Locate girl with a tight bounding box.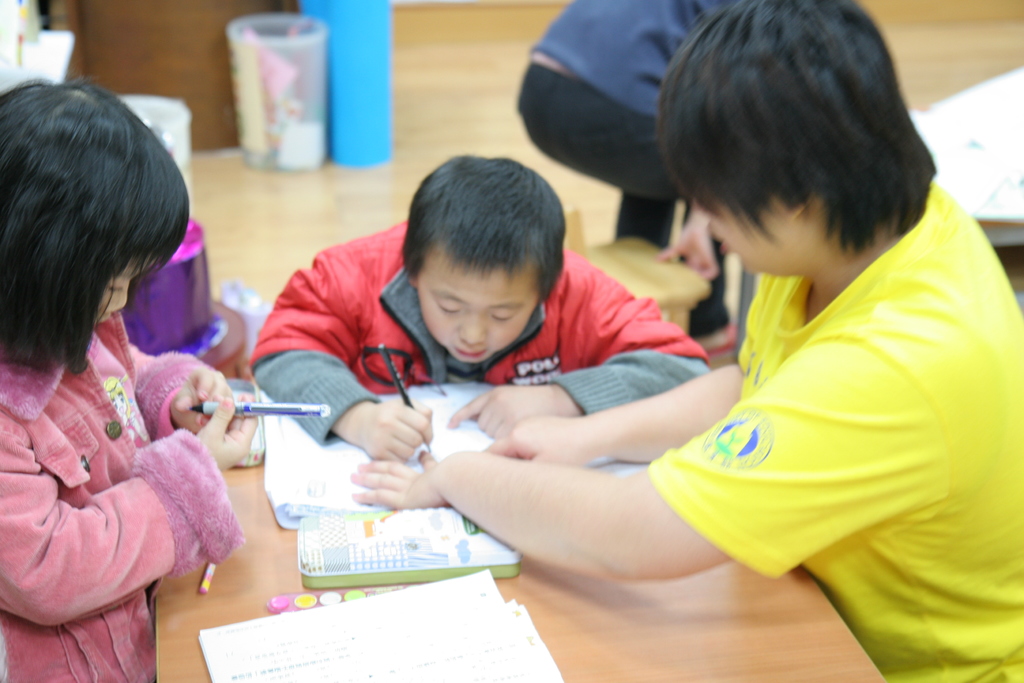
<bbox>0, 67, 260, 682</bbox>.
